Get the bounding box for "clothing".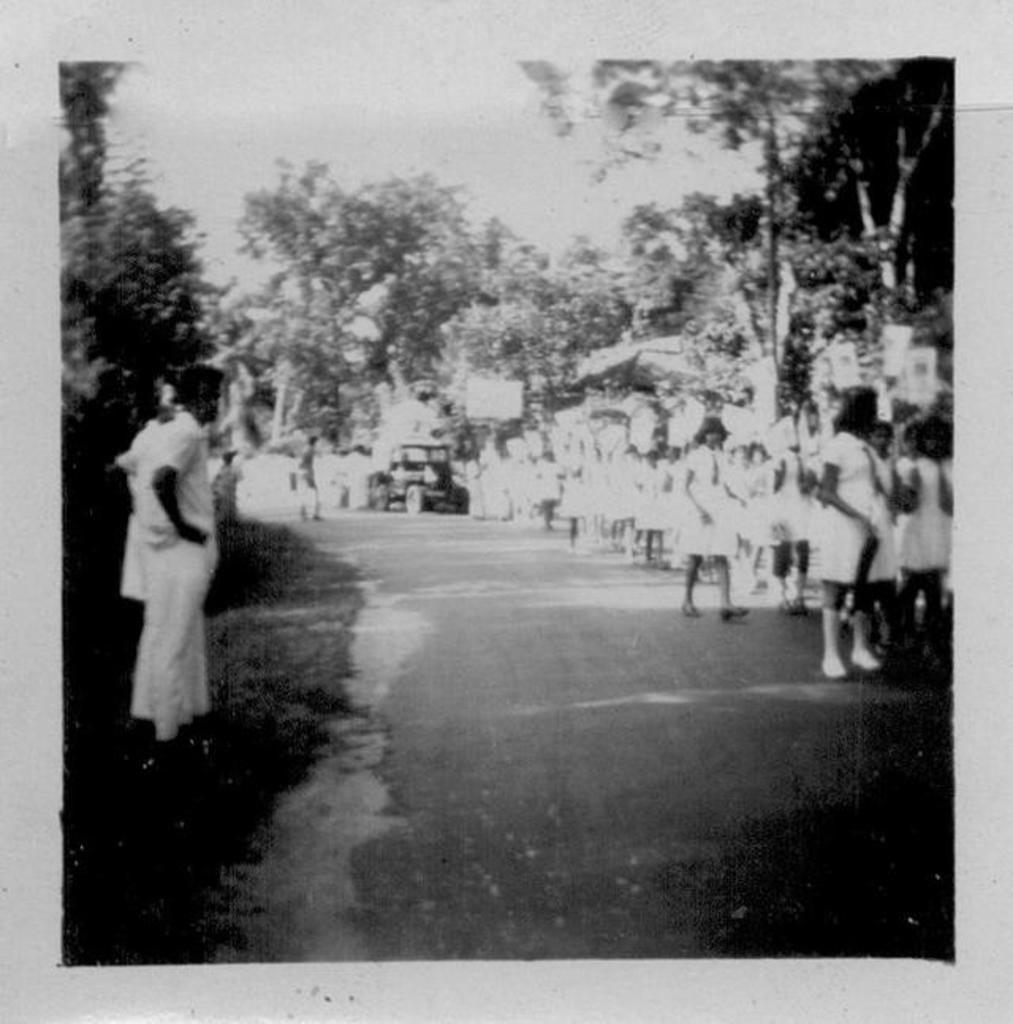
(891,443,950,589).
